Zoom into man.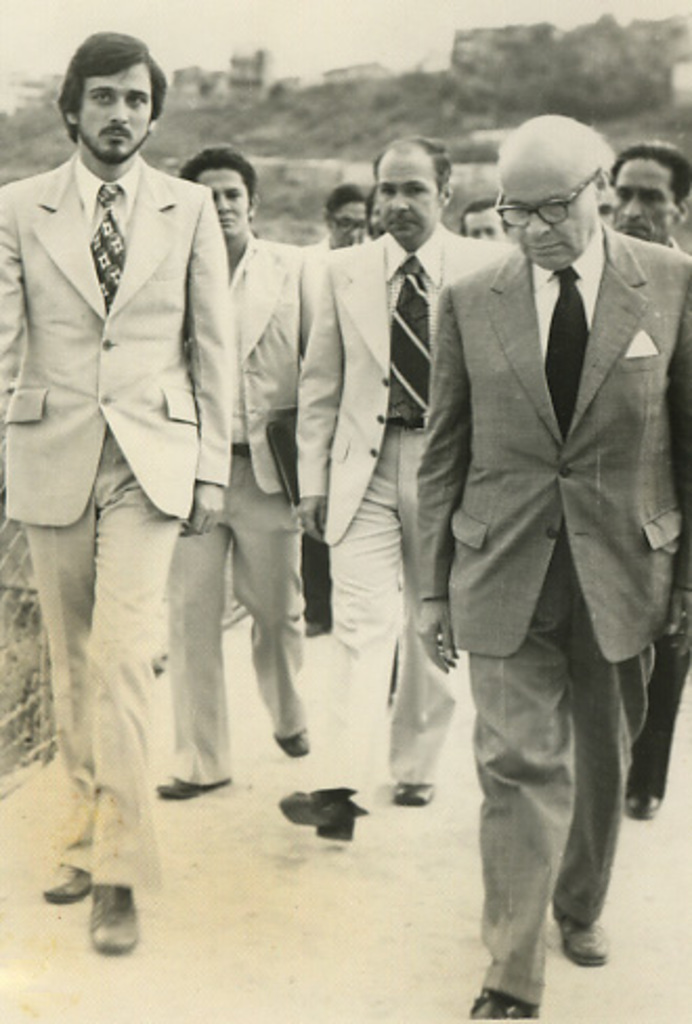
Zoom target: (left=275, top=134, right=512, bottom=846).
